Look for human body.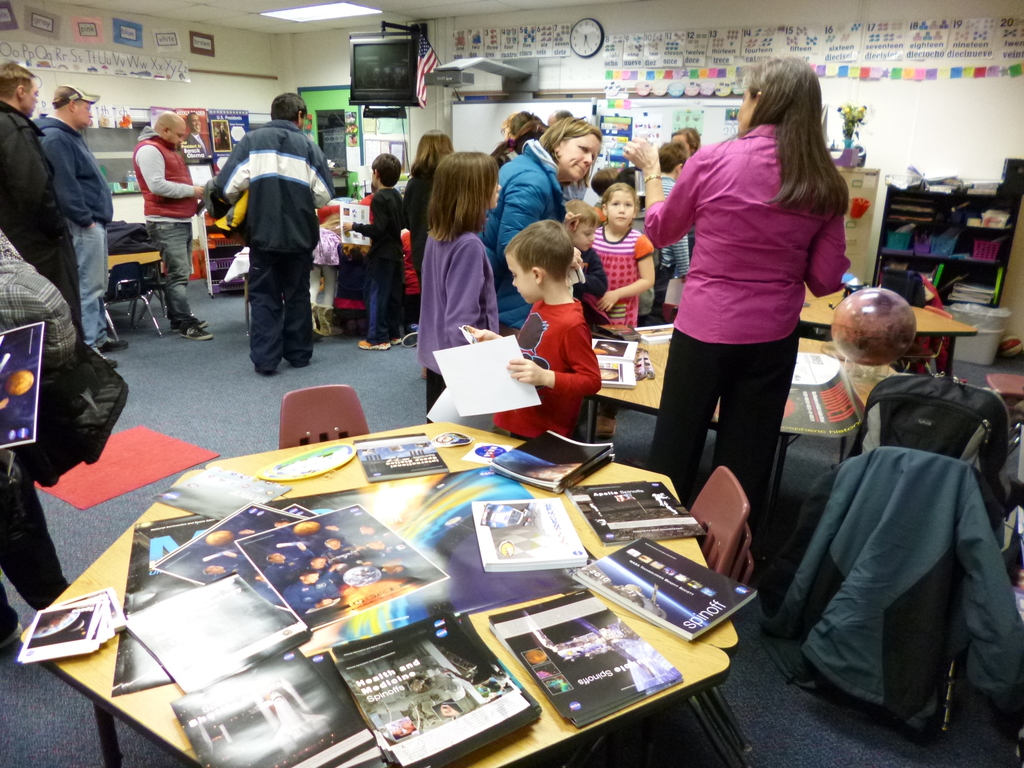
Found: box(338, 186, 401, 348).
